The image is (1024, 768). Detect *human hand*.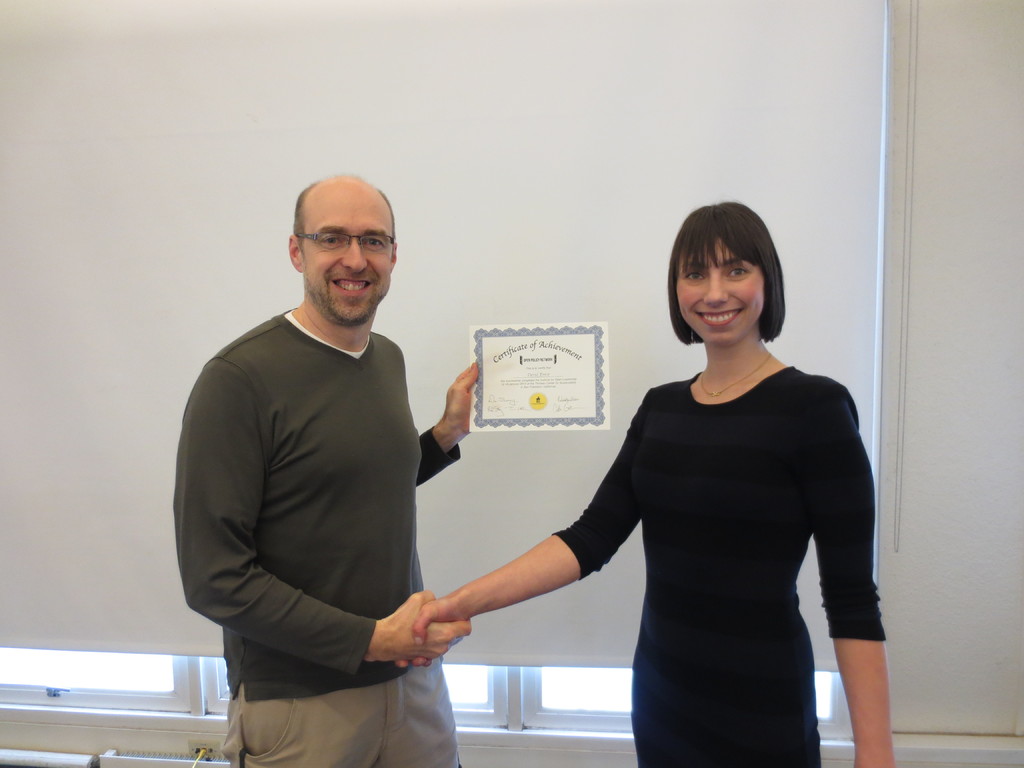
Detection: 444,360,476,438.
